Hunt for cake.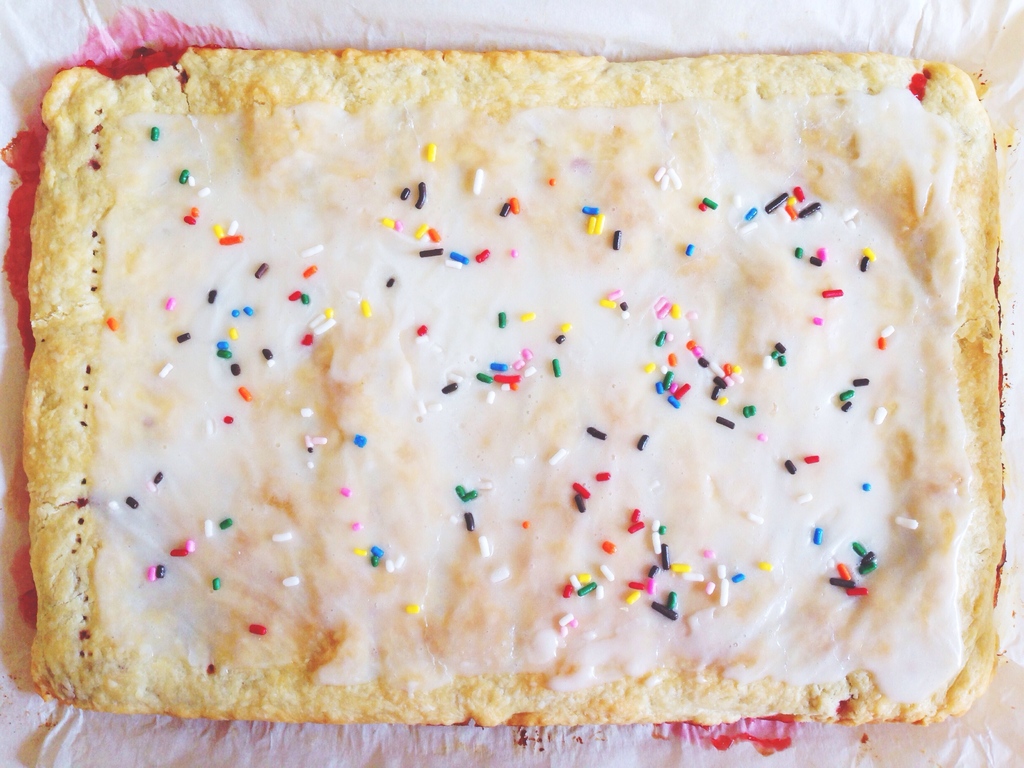
Hunted down at (28,46,996,726).
